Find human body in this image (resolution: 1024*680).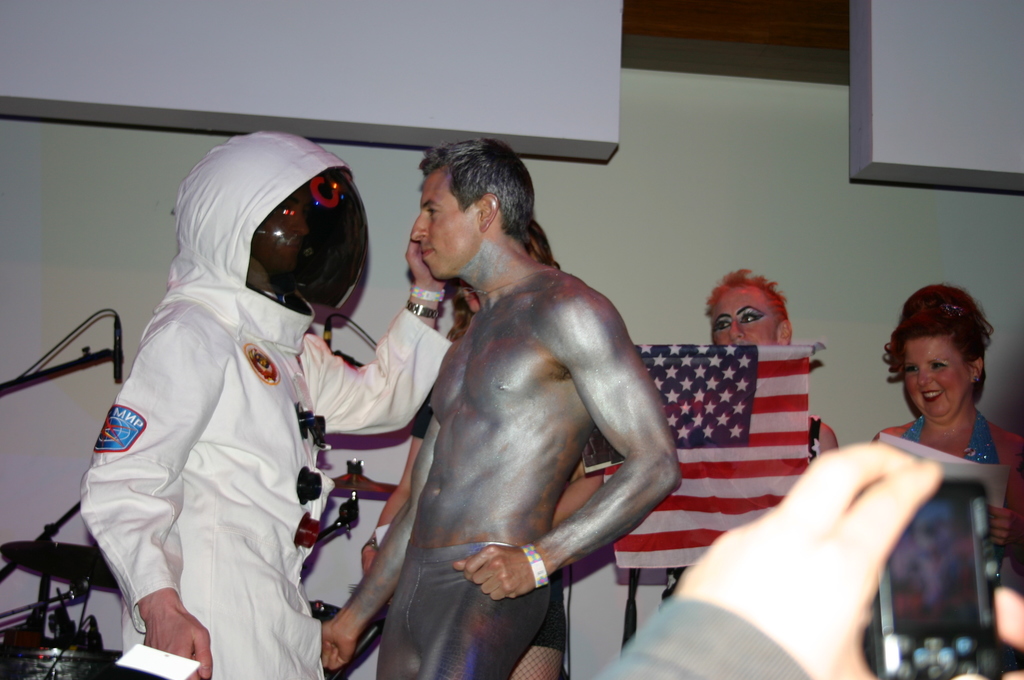
319:182:714:668.
